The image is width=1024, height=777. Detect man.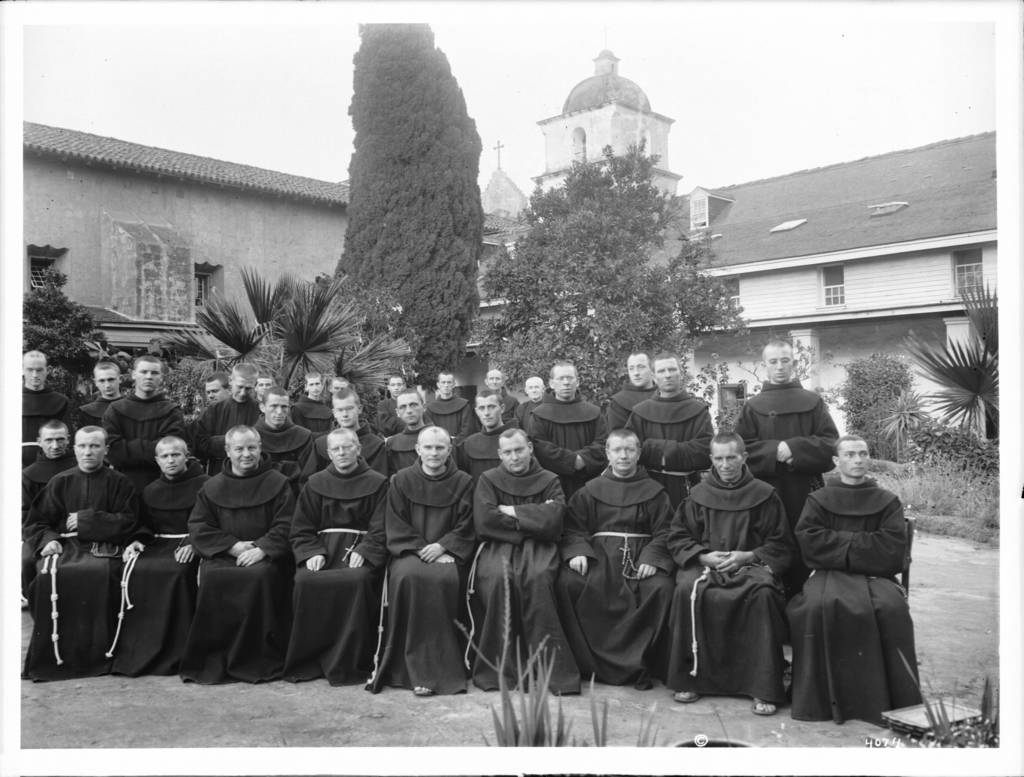
Detection: bbox=(15, 423, 151, 689).
